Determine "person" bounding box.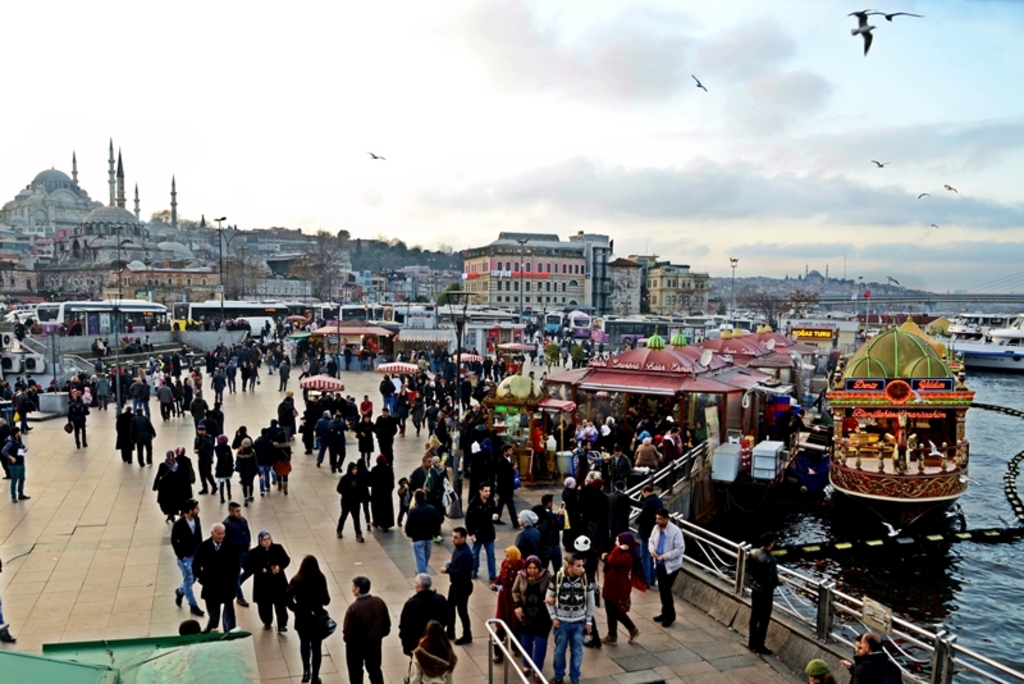
Determined: l=223, t=507, r=255, b=599.
